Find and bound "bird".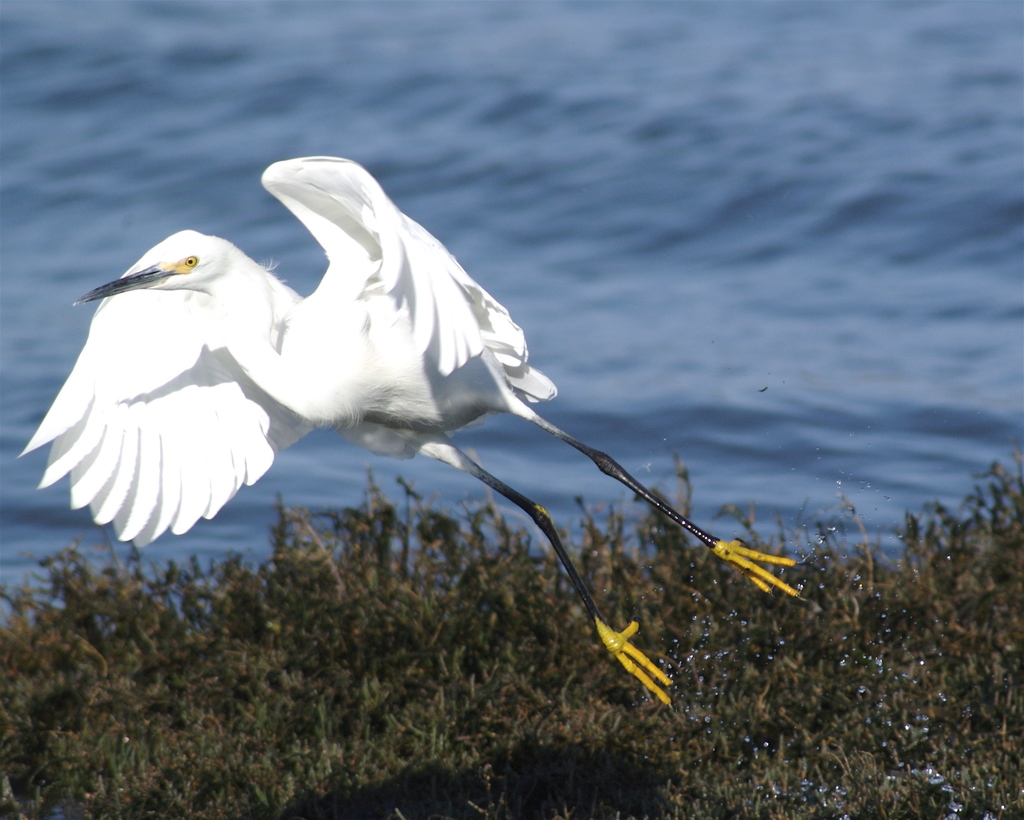
Bound: region(59, 170, 813, 651).
